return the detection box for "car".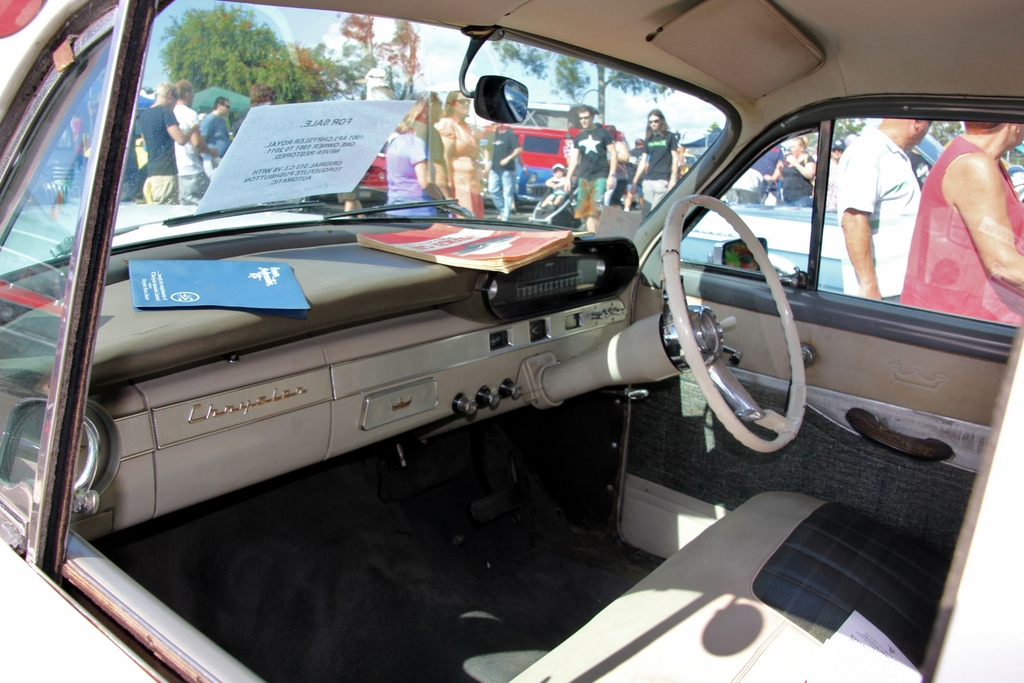
region(481, 139, 553, 206).
